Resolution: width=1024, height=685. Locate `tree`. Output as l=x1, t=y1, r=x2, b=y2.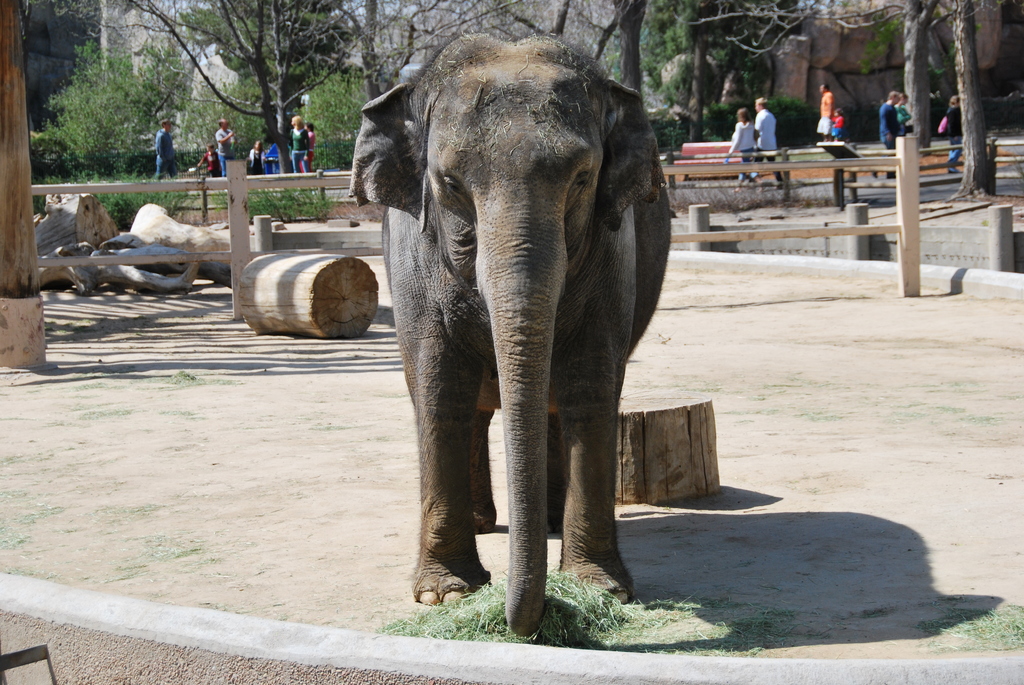
l=222, t=0, r=342, b=168.
